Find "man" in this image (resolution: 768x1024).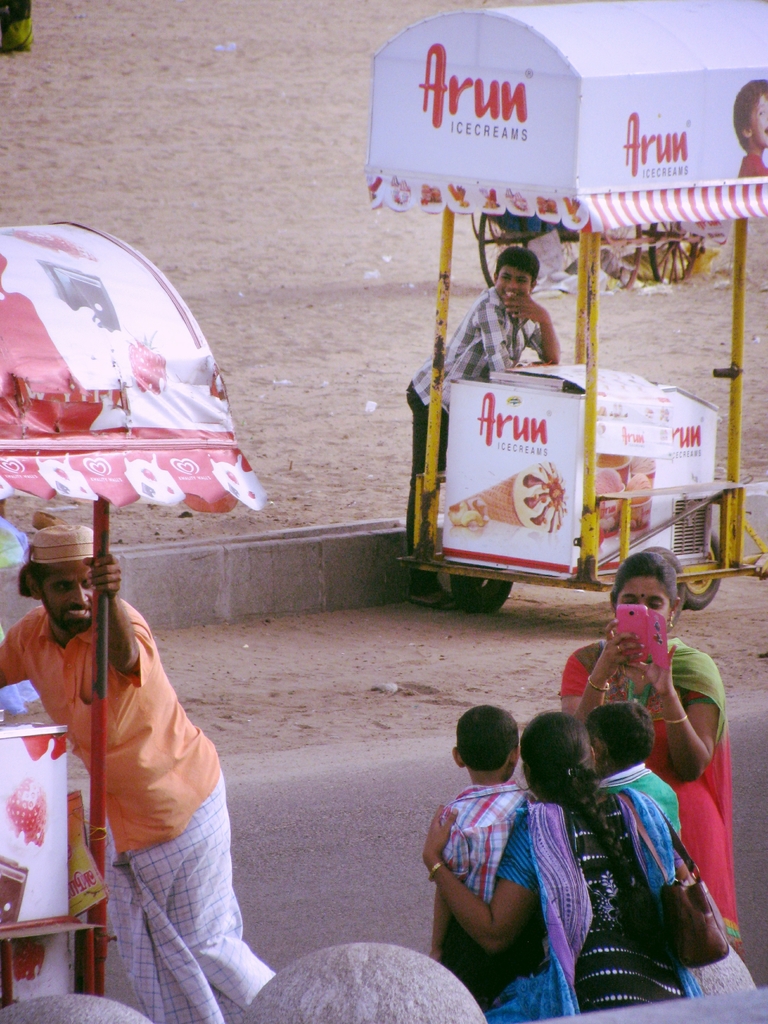
x1=40, y1=510, x2=279, y2=1014.
